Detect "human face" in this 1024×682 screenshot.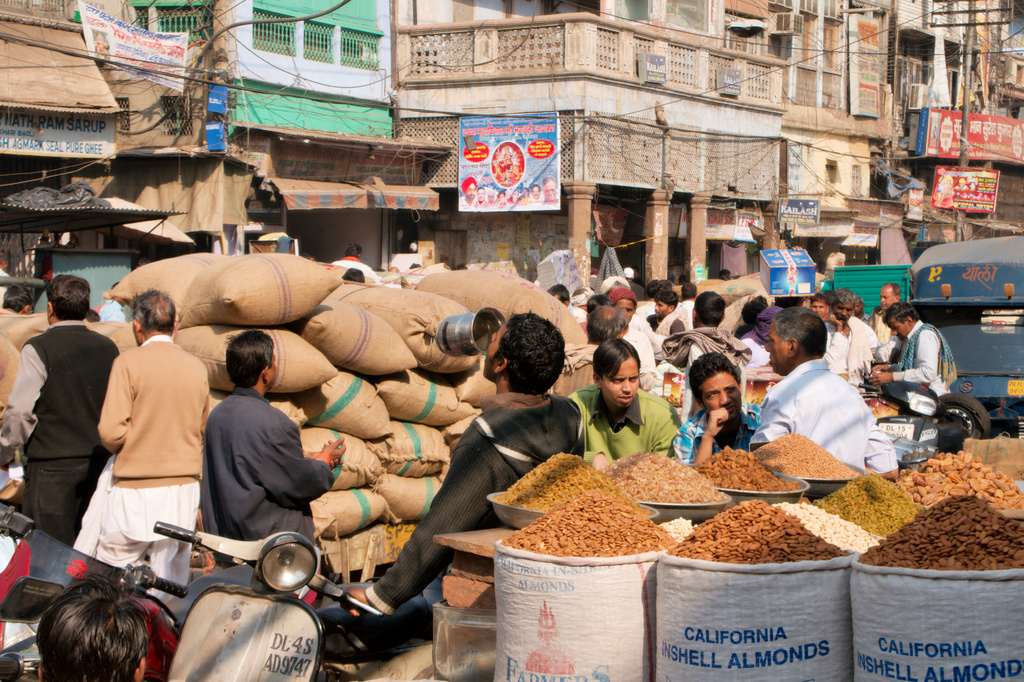
Detection: {"x1": 764, "y1": 321, "x2": 786, "y2": 369}.
